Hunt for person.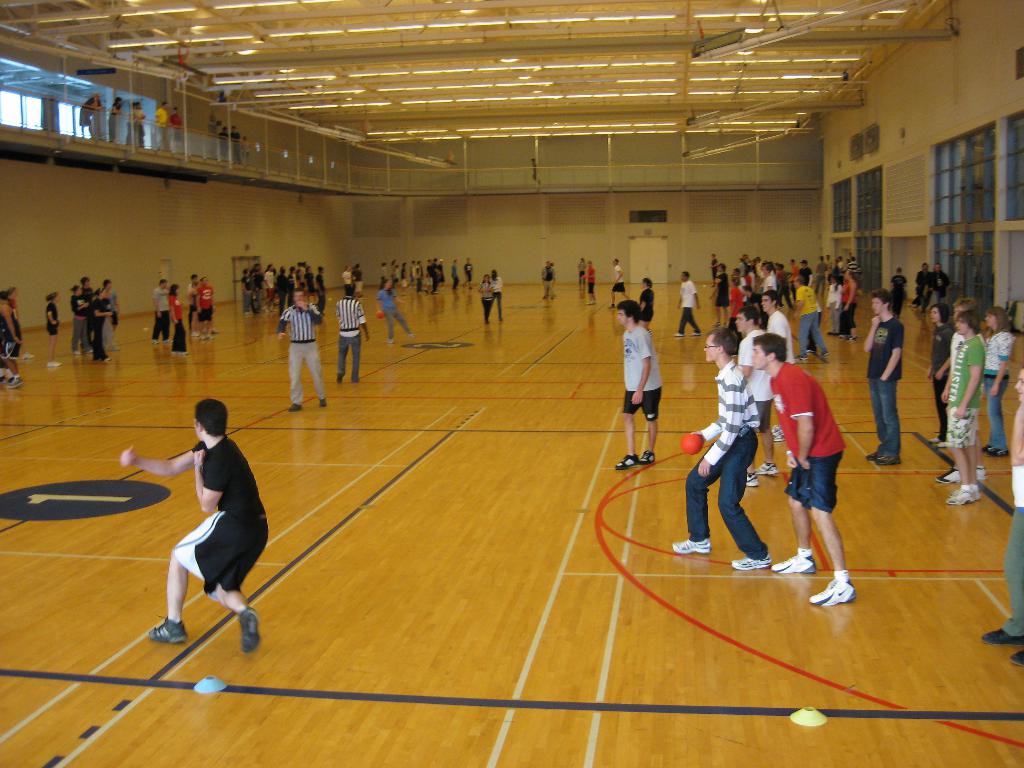
Hunted down at 622:300:678:461.
